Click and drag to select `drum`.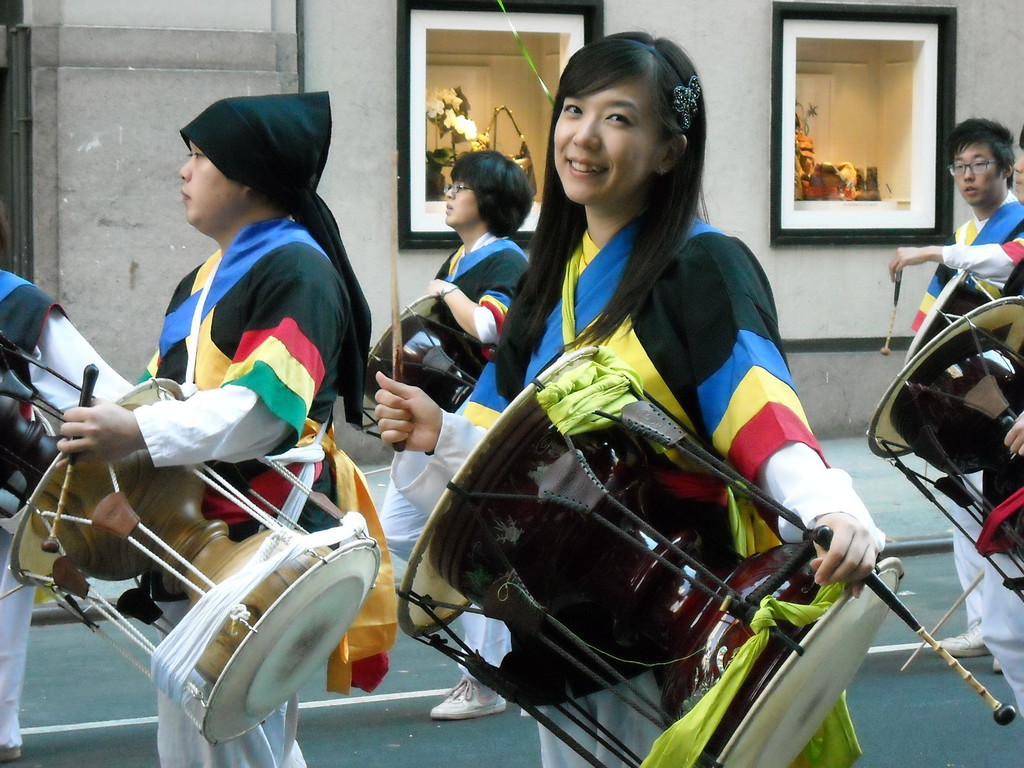
Selection: {"left": 394, "top": 345, "right": 904, "bottom": 767}.
